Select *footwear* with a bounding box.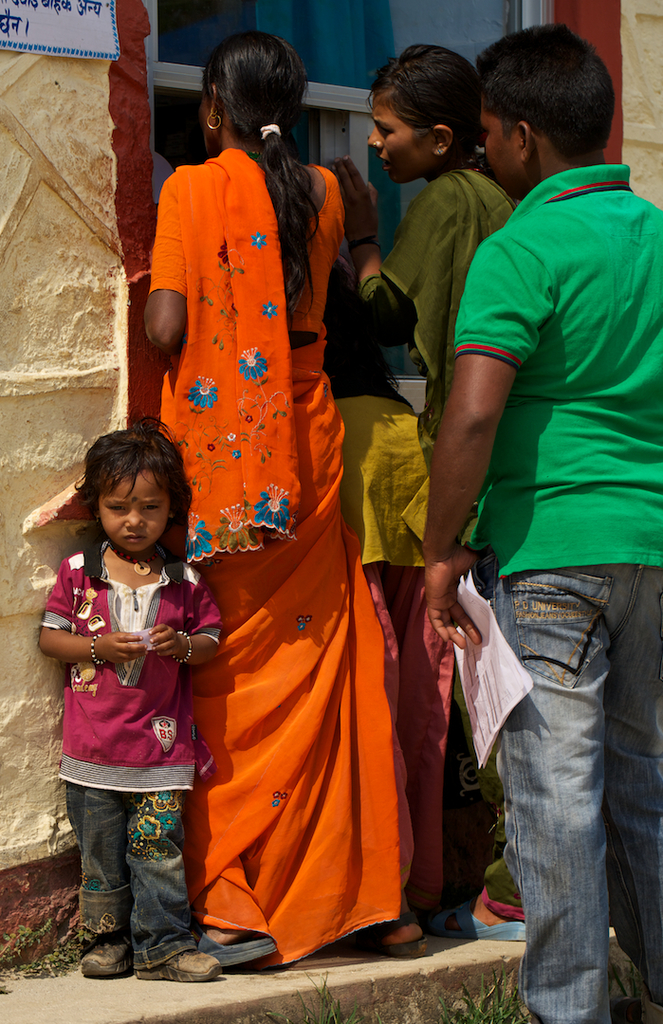
(x1=609, y1=997, x2=641, y2=1023).
